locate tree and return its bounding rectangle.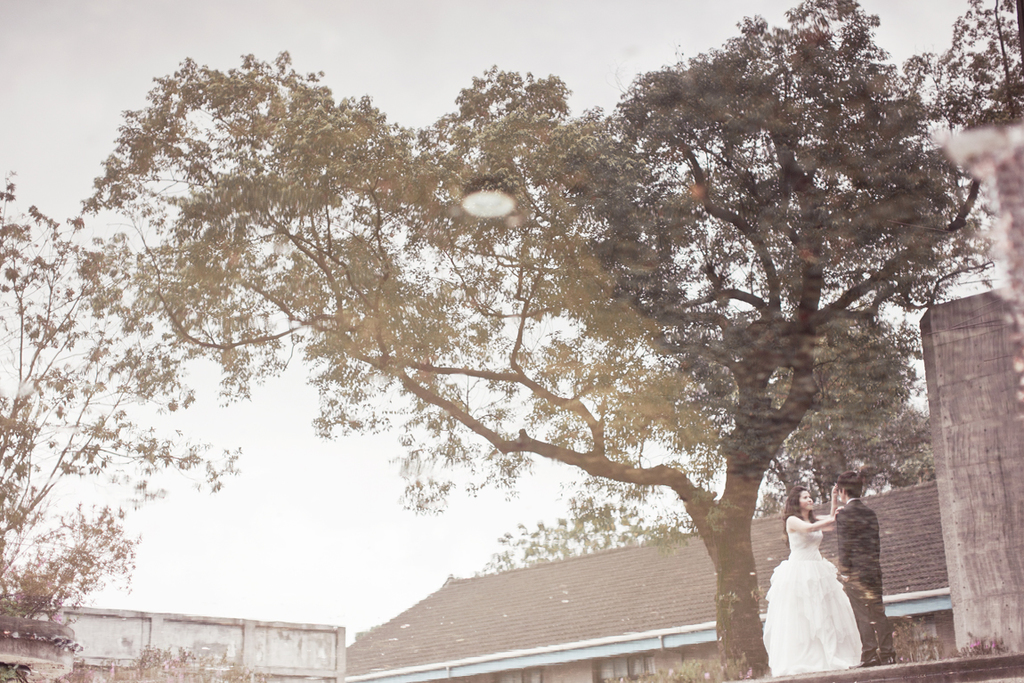
l=0, t=174, r=237, b=676.
